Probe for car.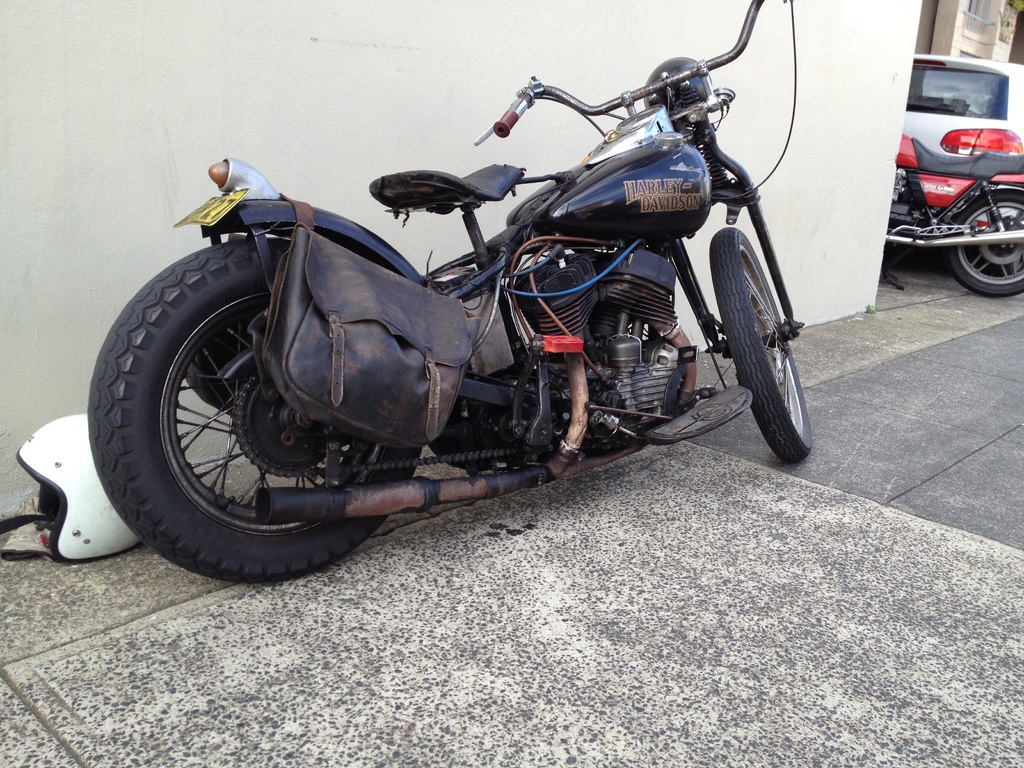
Probe result: pyautogui.locateOnScreen(888, 52, 1023, 278).
